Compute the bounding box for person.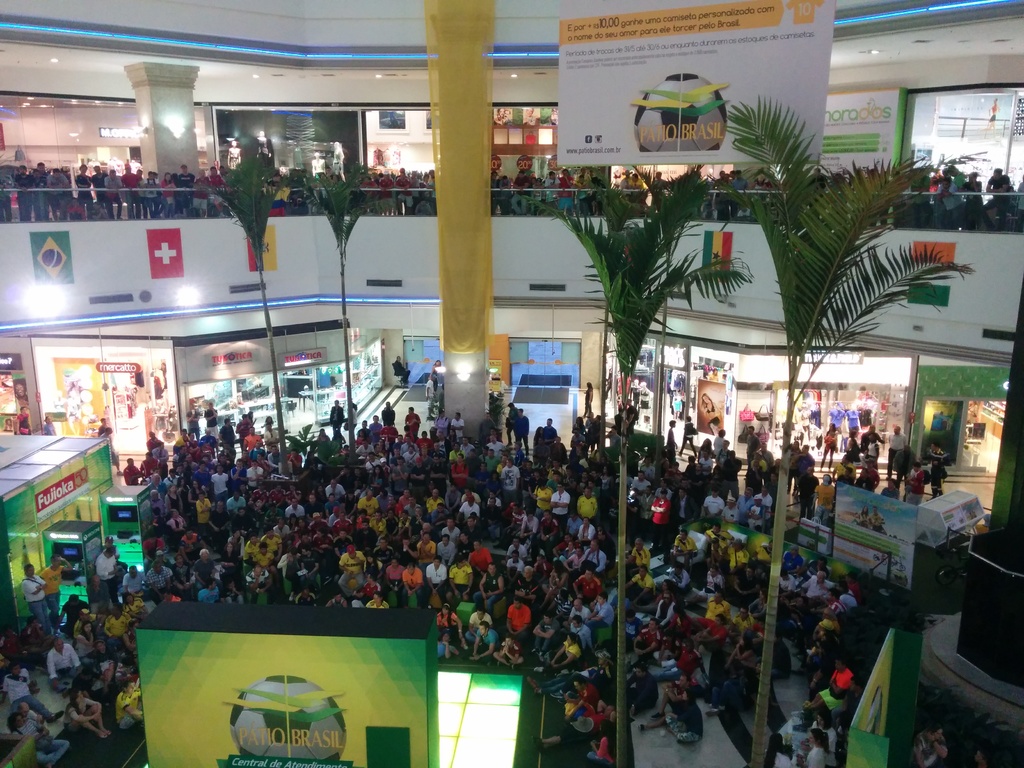
select_region(445, 555, 481, 607).
